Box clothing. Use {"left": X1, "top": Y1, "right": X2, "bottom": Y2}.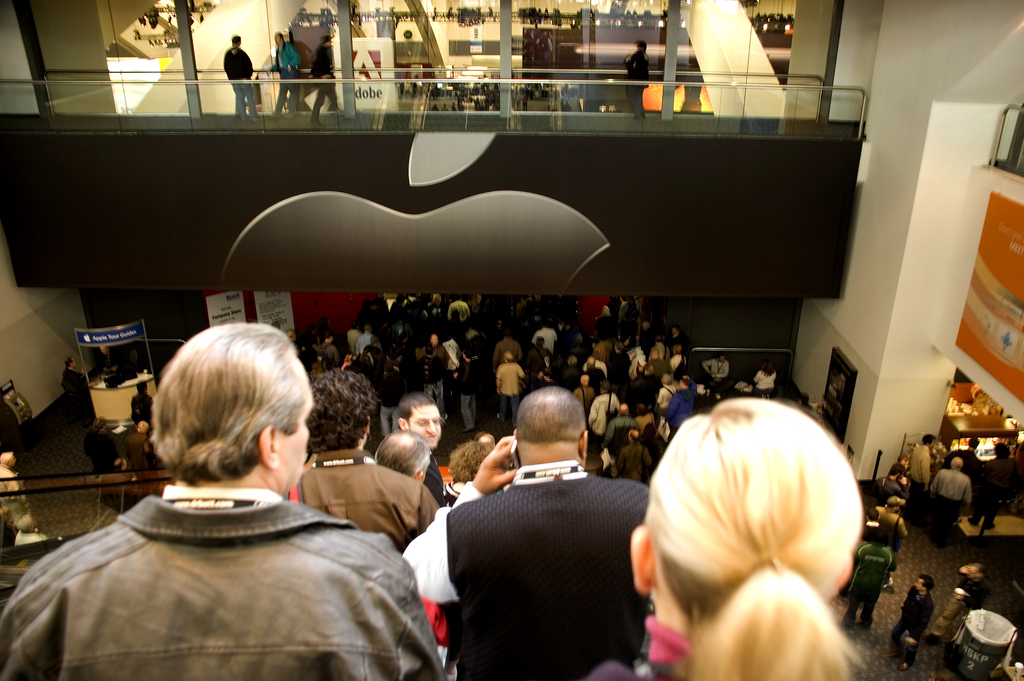
{"left": 223, "top": 45, "right": 260, "bottom": 115}.
